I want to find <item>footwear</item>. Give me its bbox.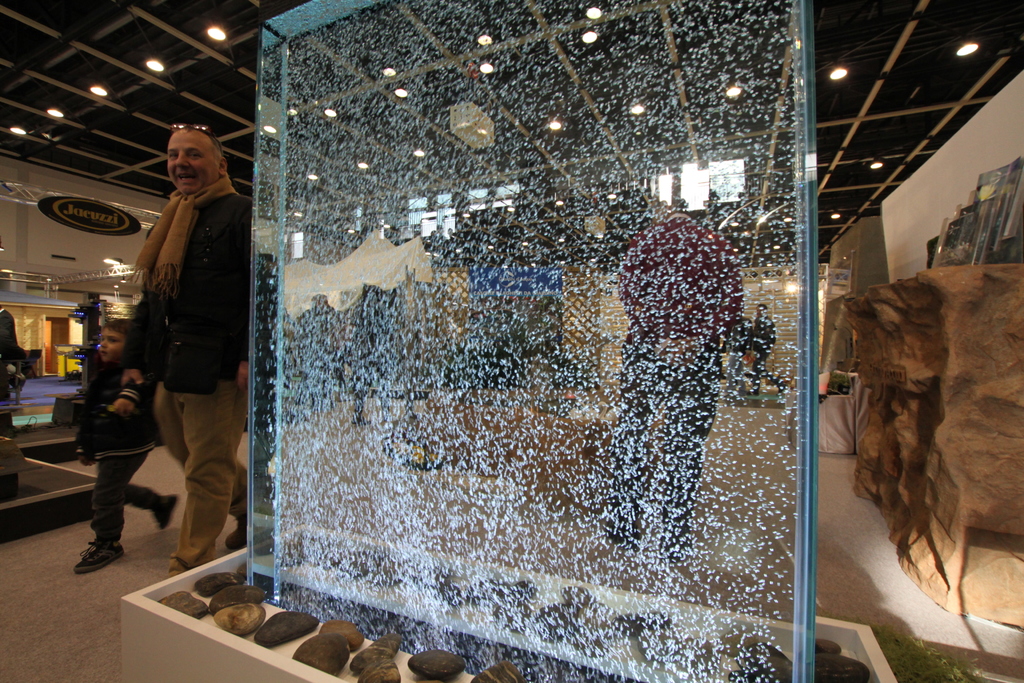
{"x1": 152, "y1": 495, "x2": 176, "y2": 531}.
